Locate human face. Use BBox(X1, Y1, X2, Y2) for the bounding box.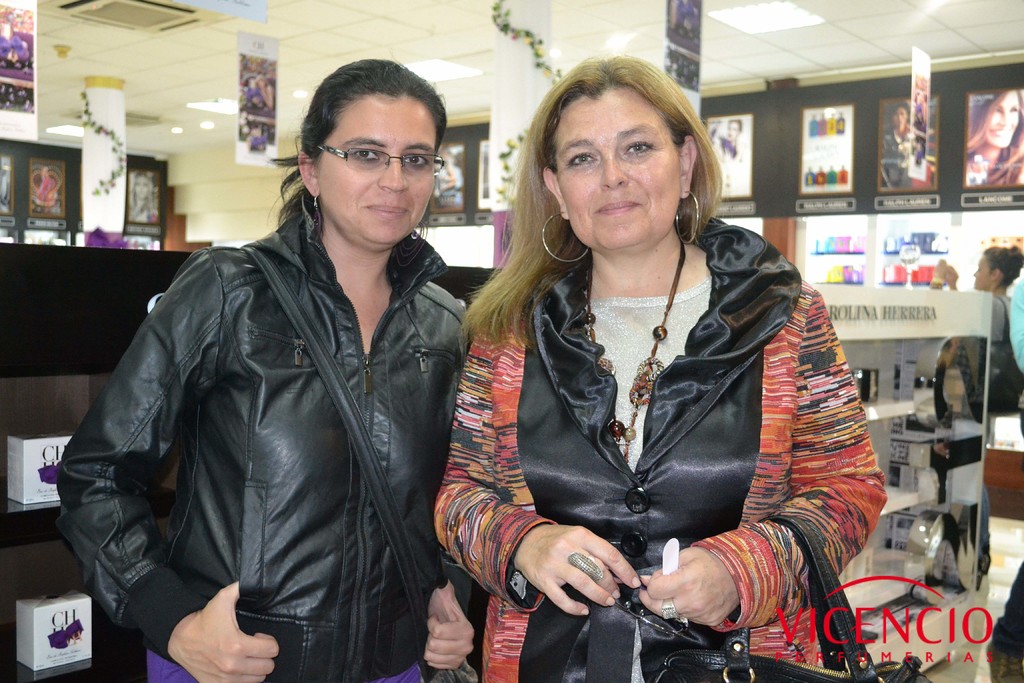
BBox(894, 105, 907, 122).
